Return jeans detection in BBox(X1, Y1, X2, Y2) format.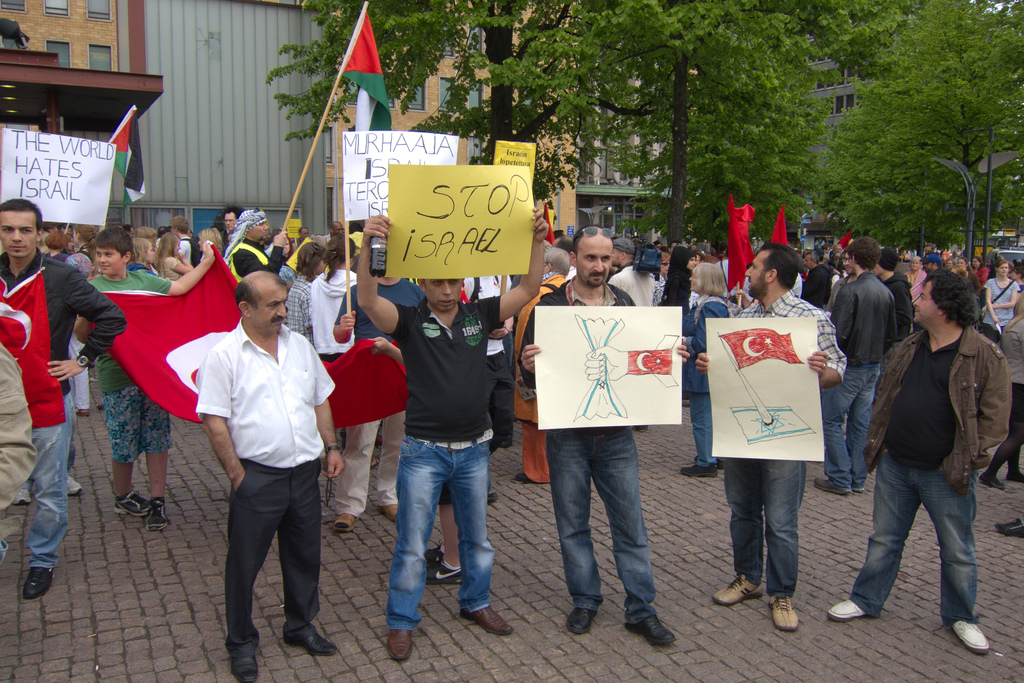
BBox(719, 461, 809, 591).
